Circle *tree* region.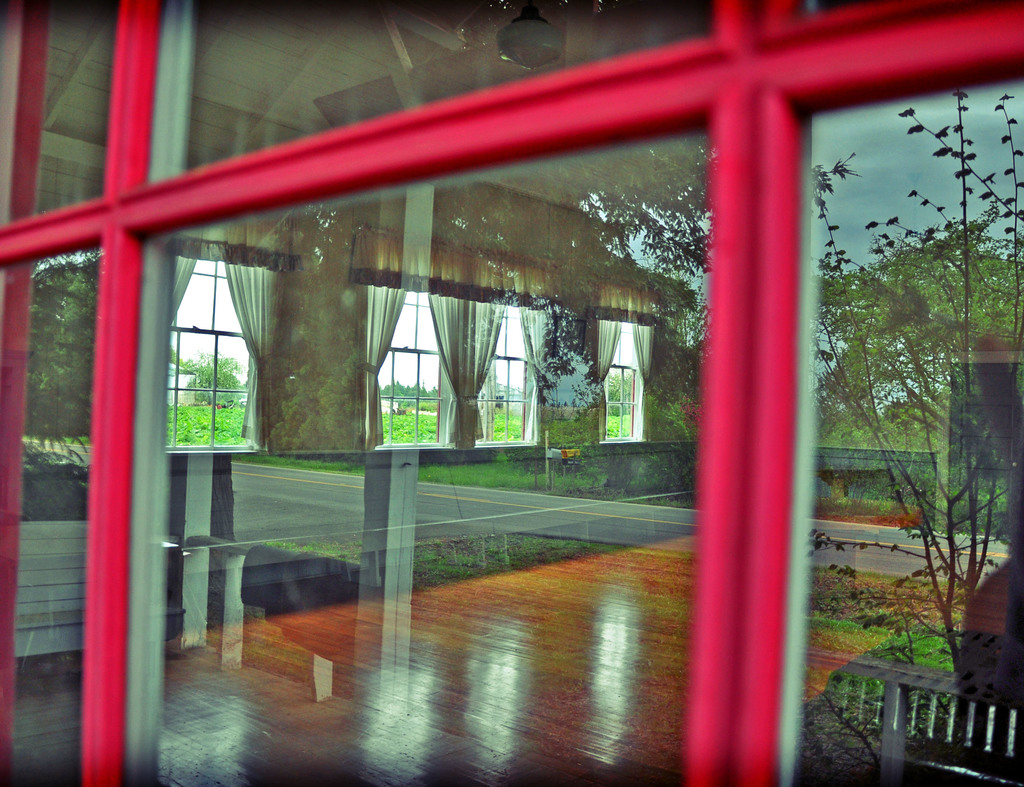
Region: select_region(803, 107, 1007, 688).
